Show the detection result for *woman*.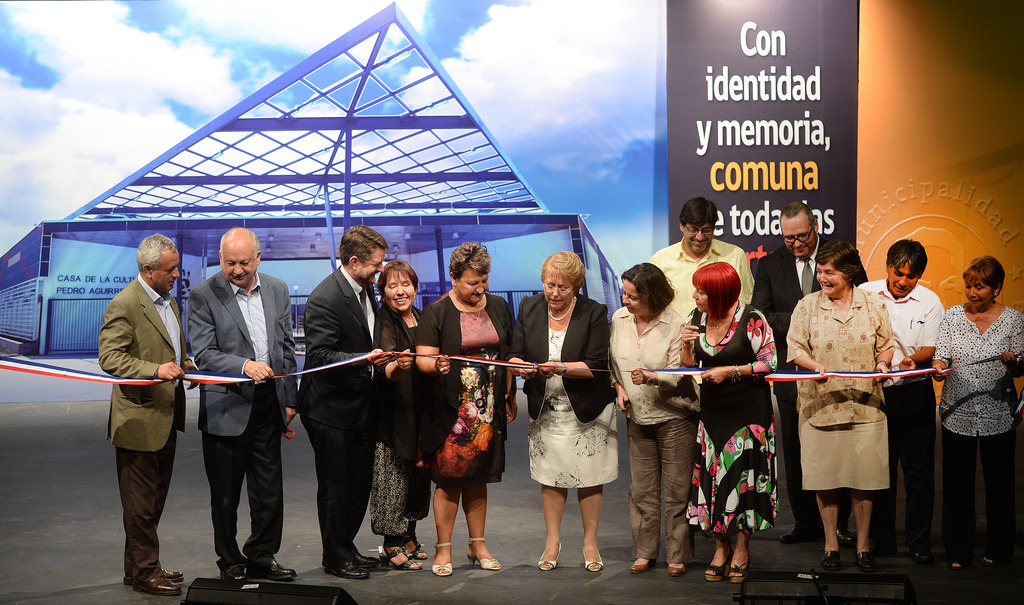
Rect(502, 251, 620, 570).
